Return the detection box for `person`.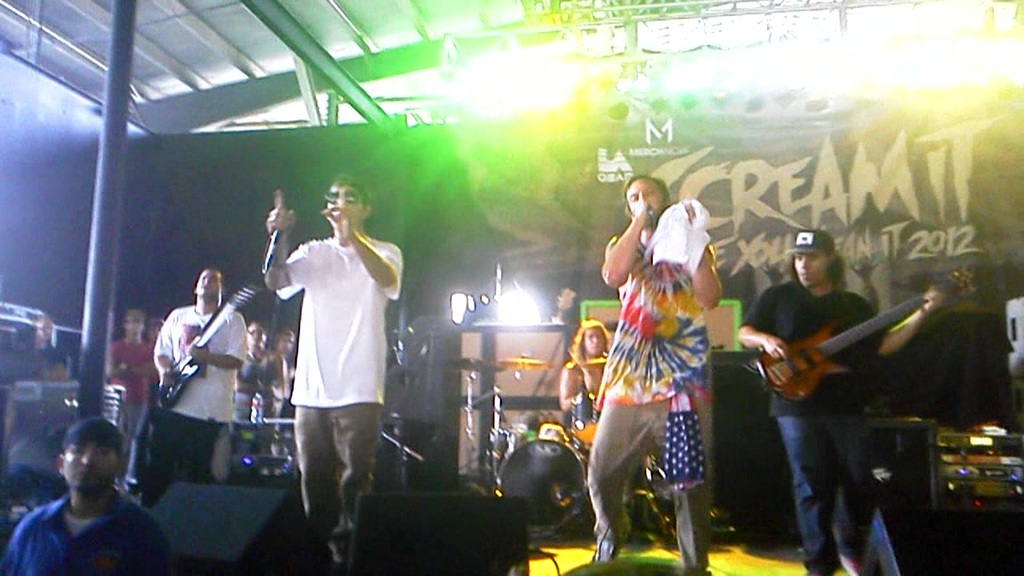
BBox(154, 266, 239, 481).
